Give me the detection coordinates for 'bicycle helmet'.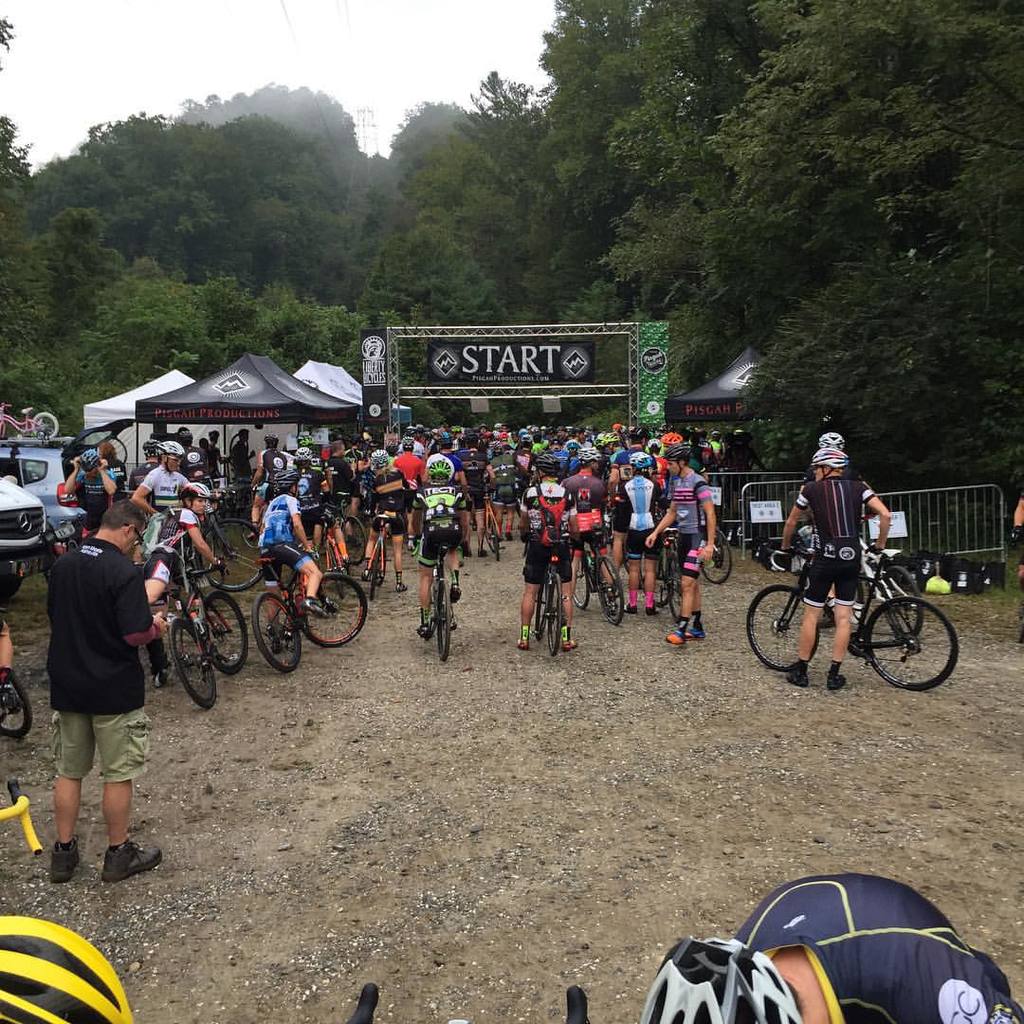
BBox(274, 470, 301, 488).
